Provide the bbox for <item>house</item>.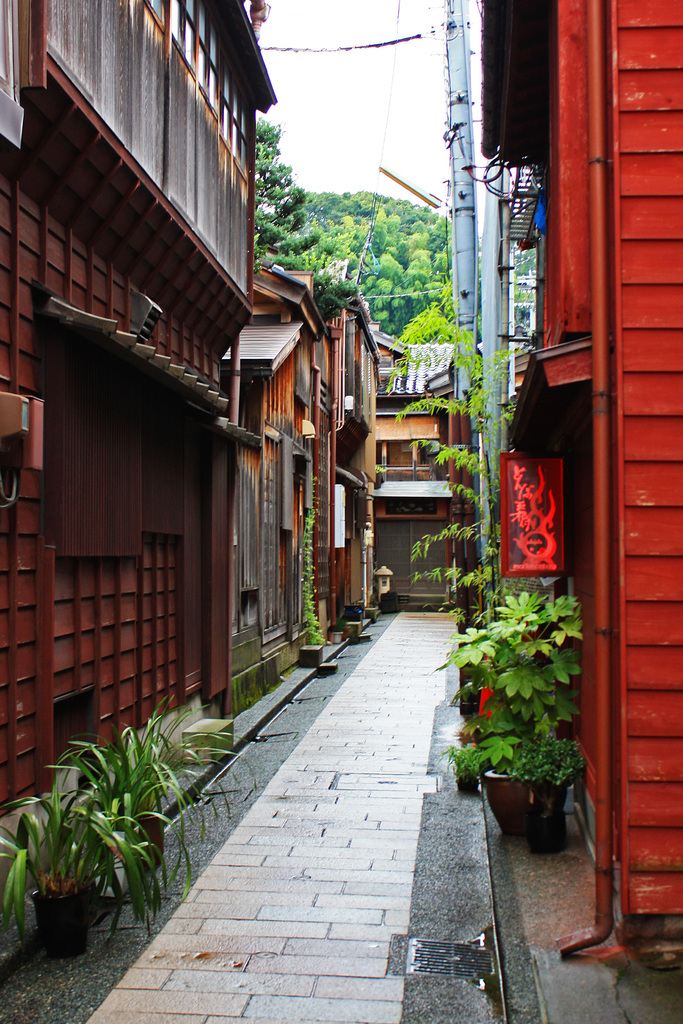
<region>590, 0, 682, 984</region>.
